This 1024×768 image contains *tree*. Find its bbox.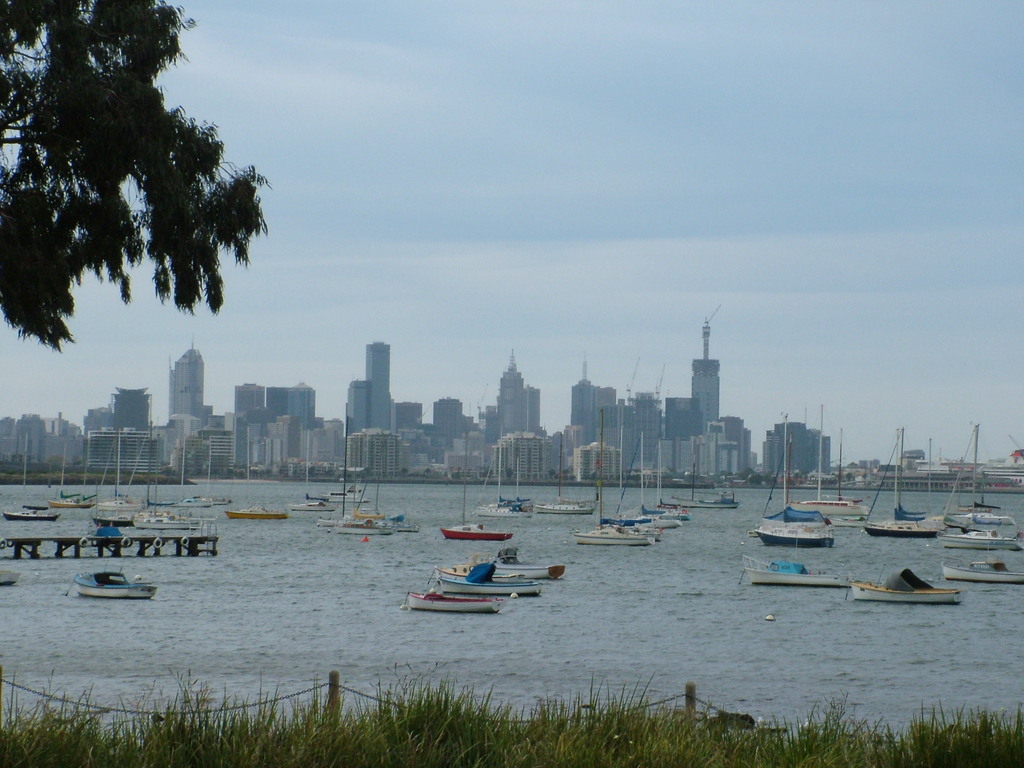
(860,473,867,481).
